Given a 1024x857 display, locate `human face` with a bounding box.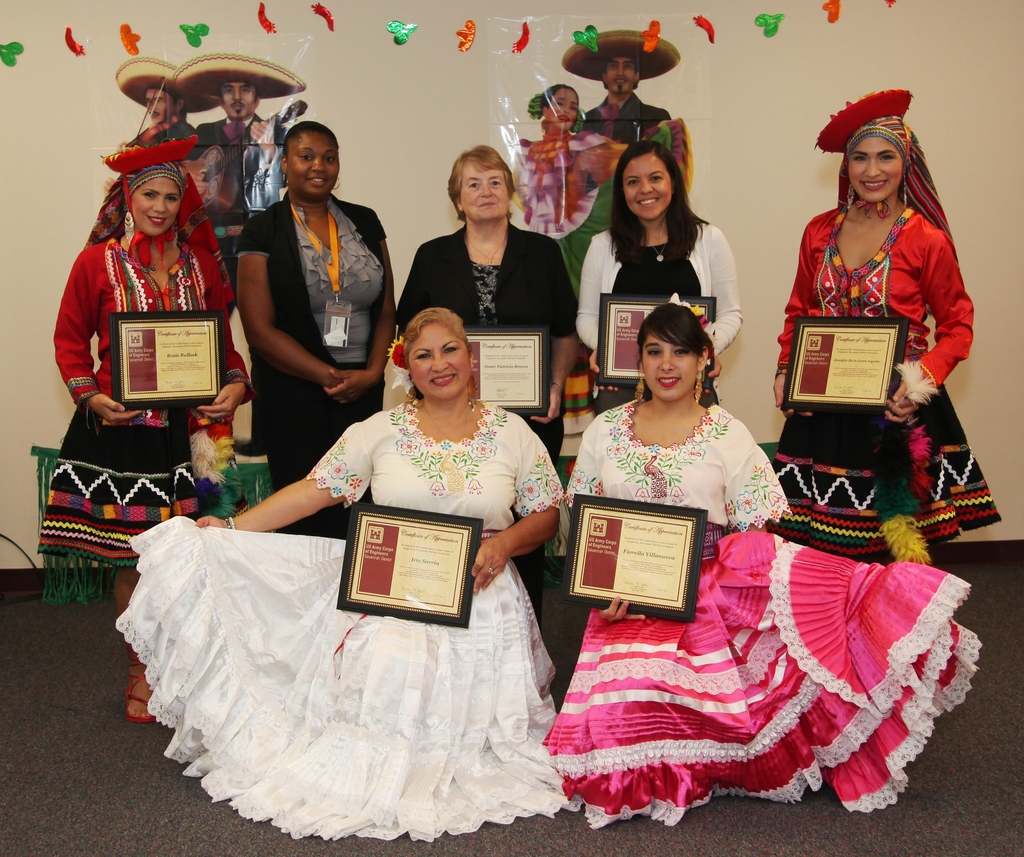
Located: left=638, top=330, right=698, bottom=402.
